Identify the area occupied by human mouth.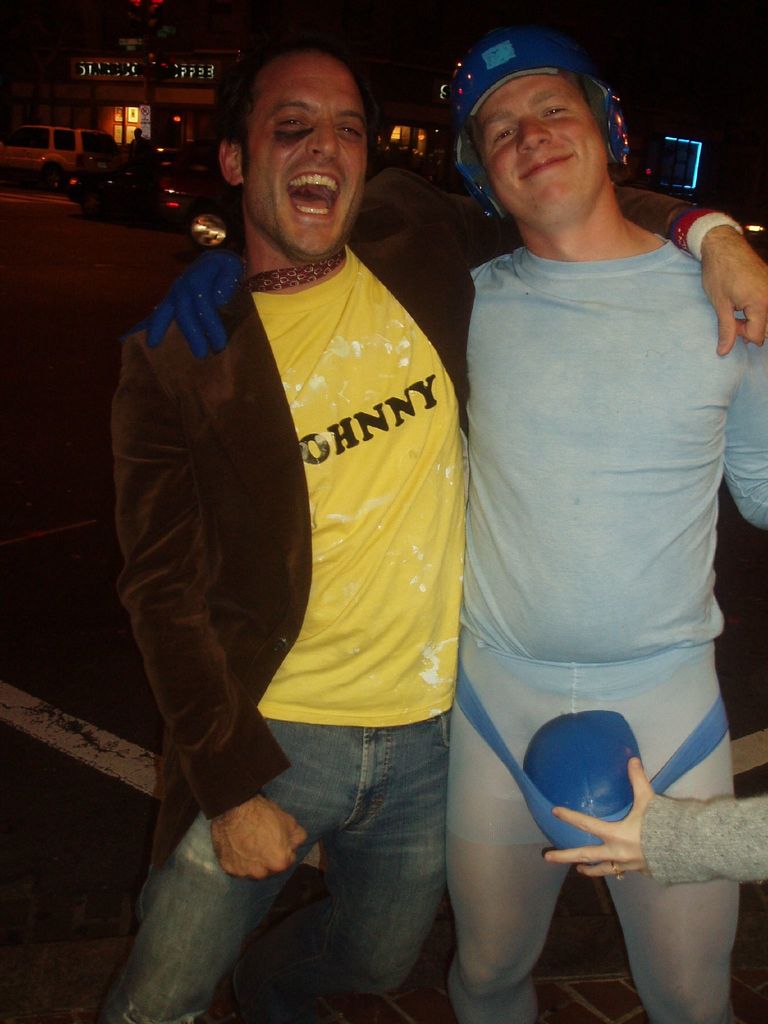
Area: rect(513, 151, 574, 182).
